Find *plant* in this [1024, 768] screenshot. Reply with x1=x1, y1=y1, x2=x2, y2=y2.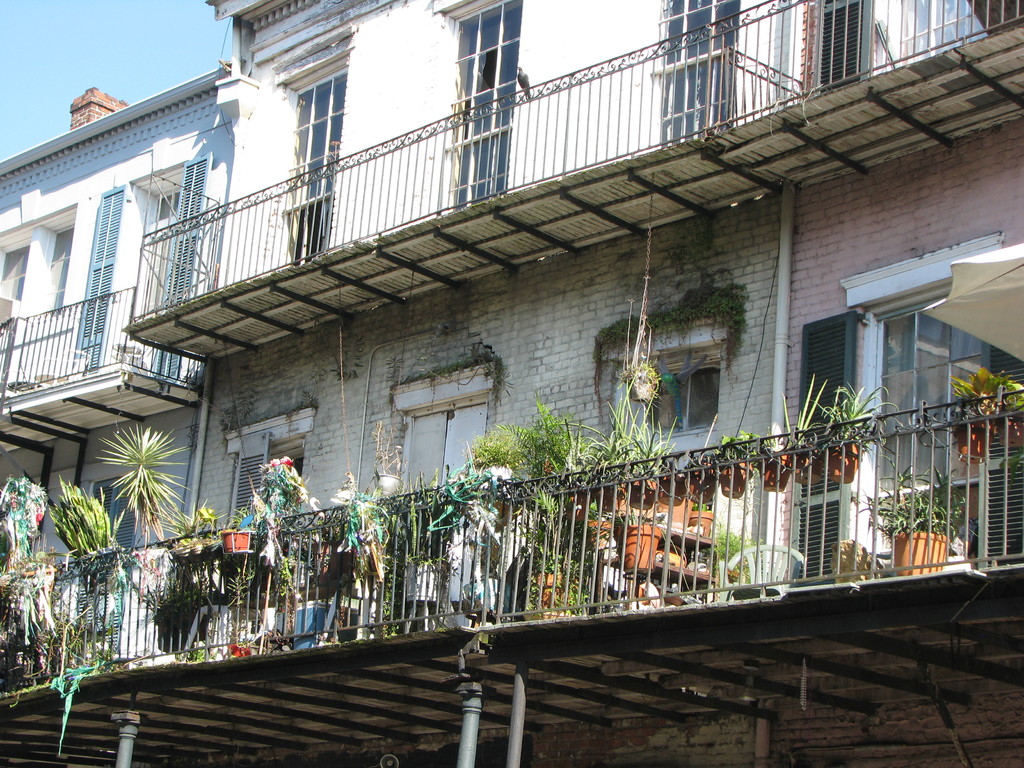
x1=820, y1=377, x2=902, y2=444.
